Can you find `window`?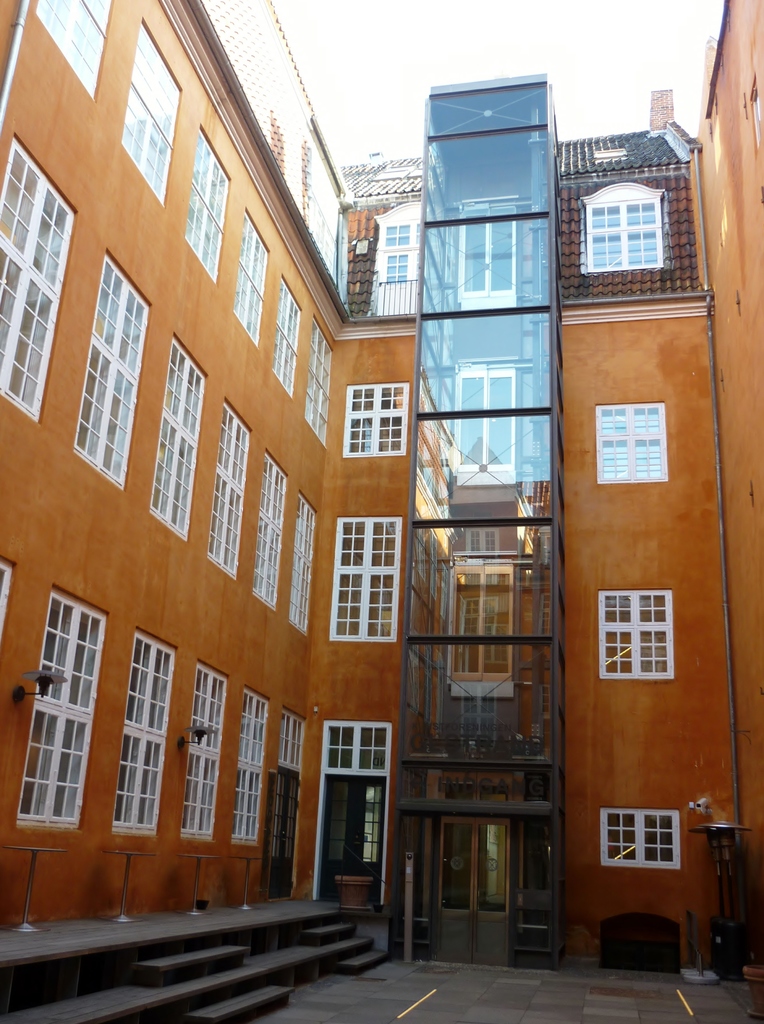
Yes, bounding box: box(600, 813, 679, 874).
